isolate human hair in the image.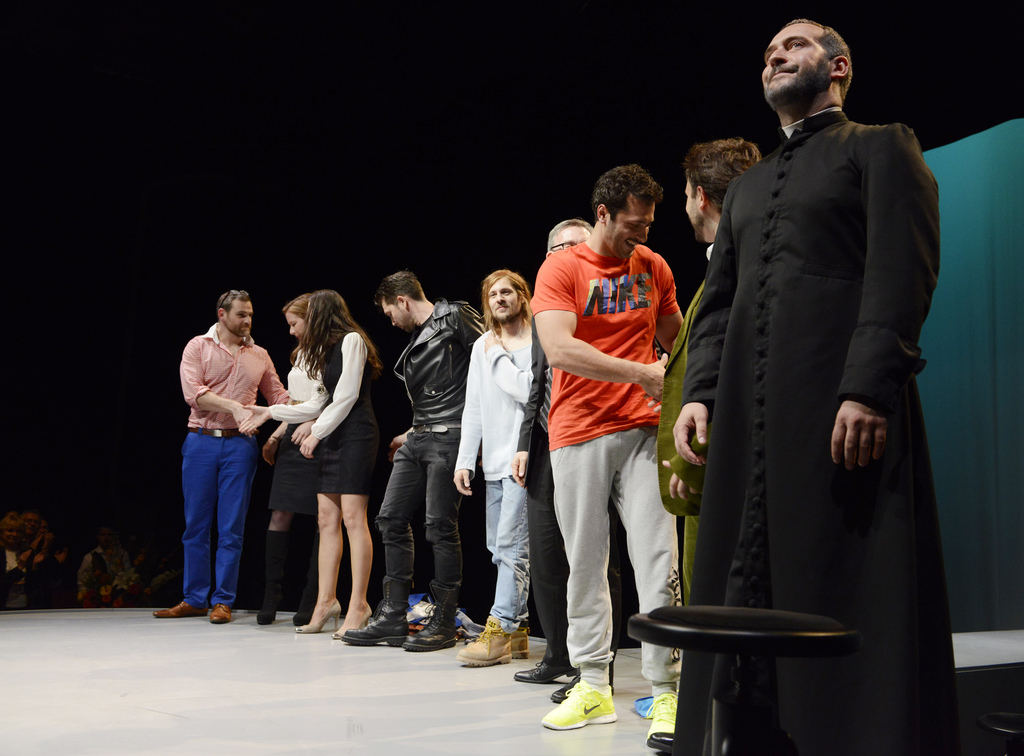
Isolated region: bbox=[285, 295, 305, 314].
